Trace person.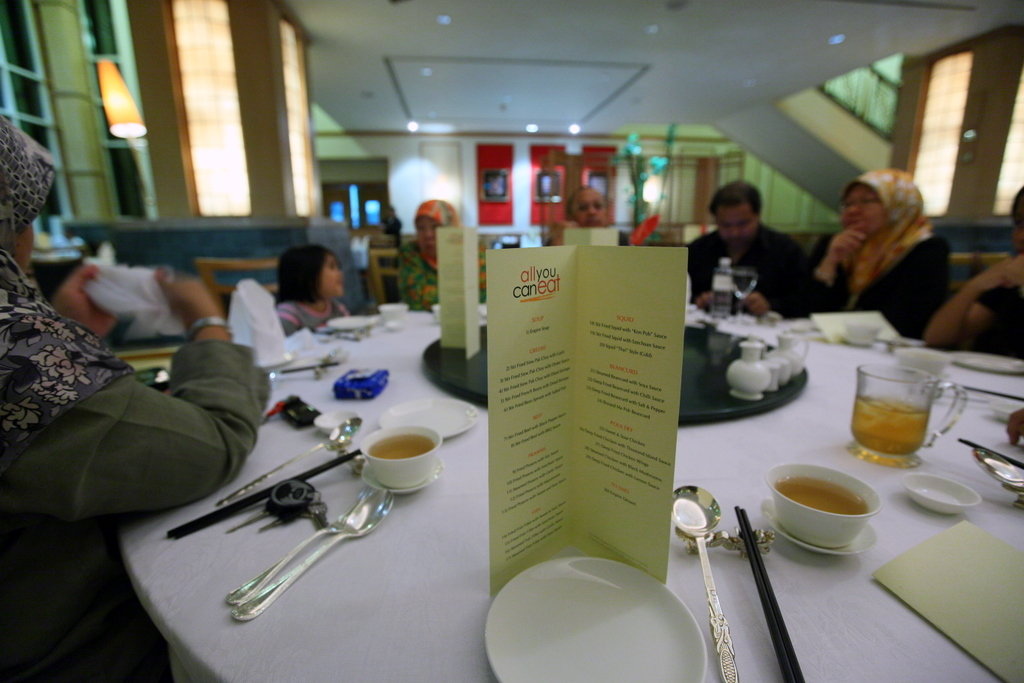
Traced to rect(535, 183, 631, 245).
